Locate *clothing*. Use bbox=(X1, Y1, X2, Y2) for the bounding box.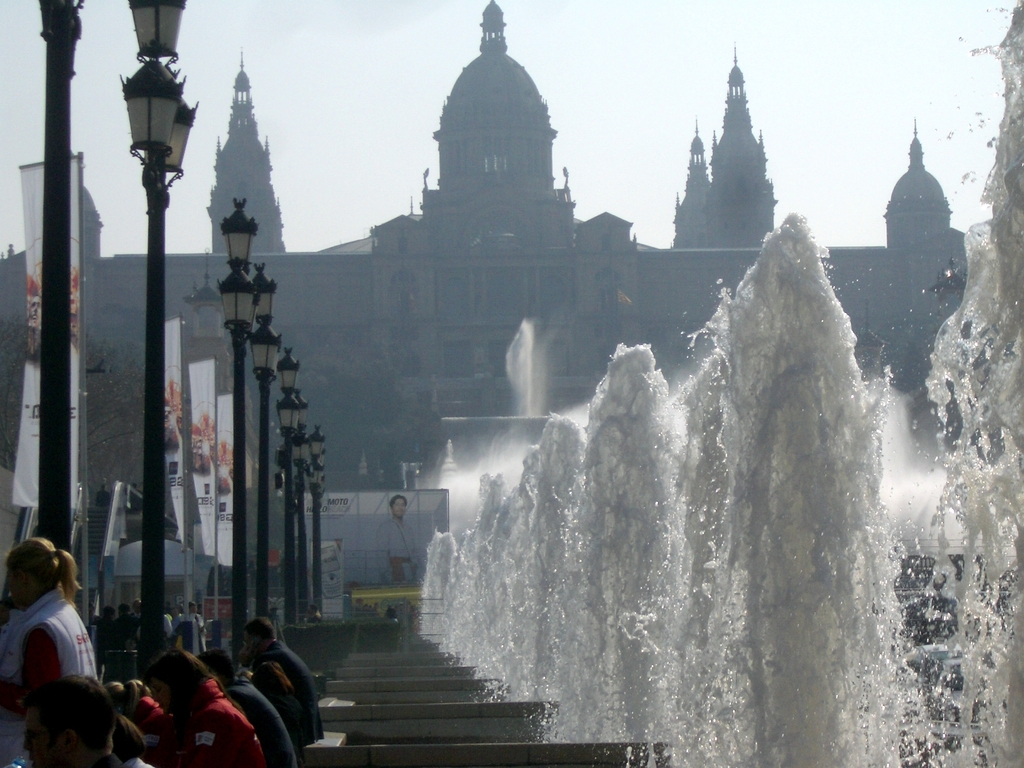
bbox=(5, 583, 94, 732).
